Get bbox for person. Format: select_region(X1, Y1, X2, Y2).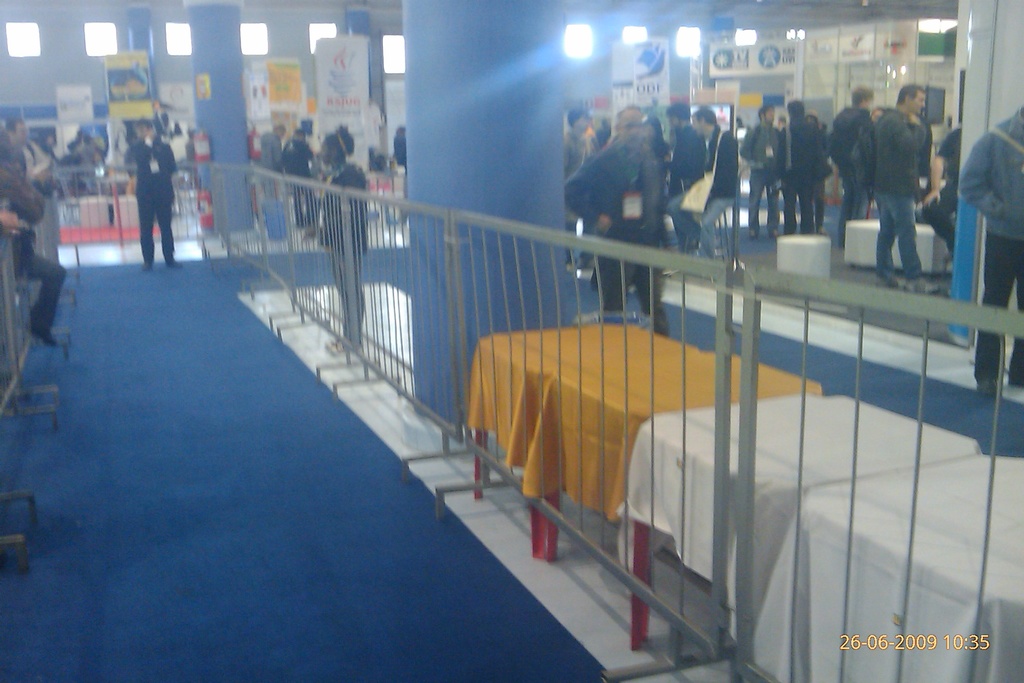
select_region(391, 117, 410, 175).
